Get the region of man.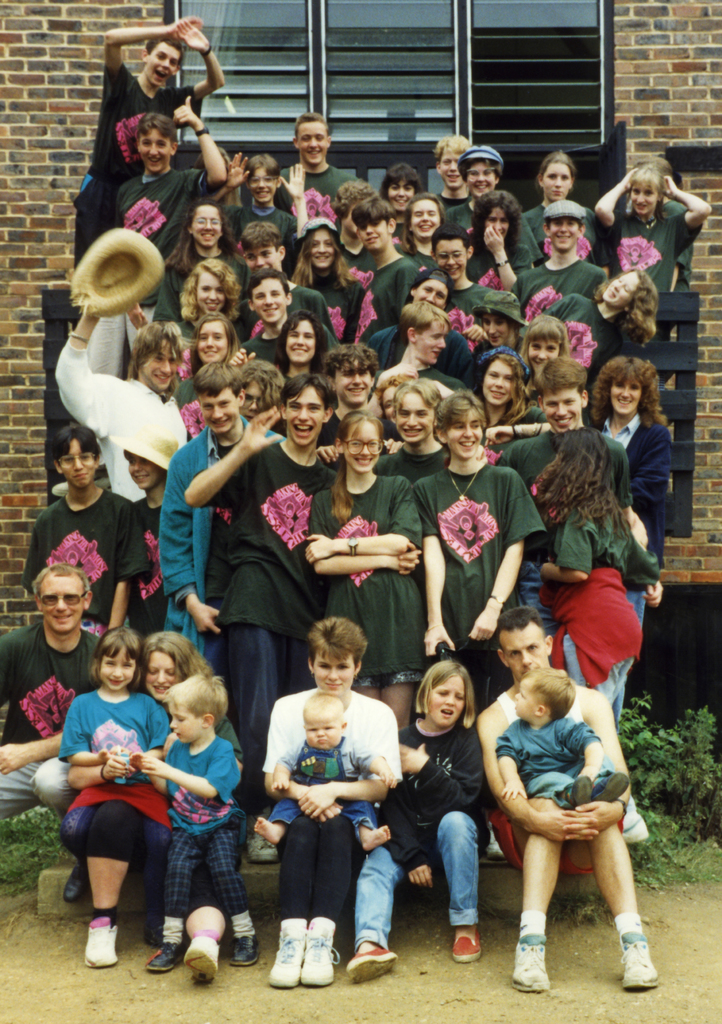
region(160, 360, 286, 663).
